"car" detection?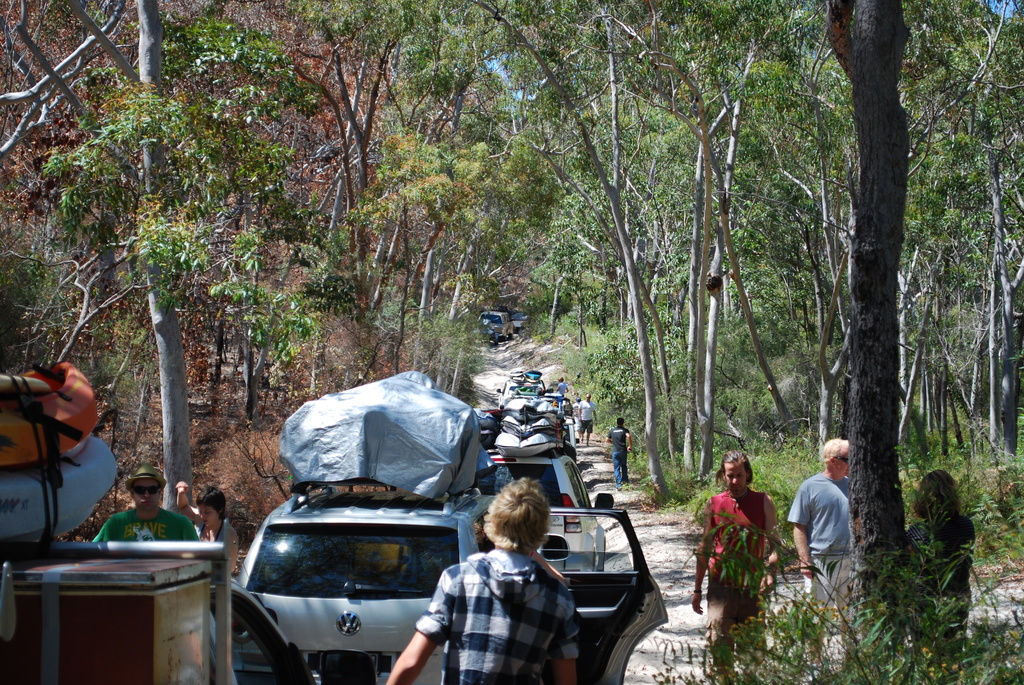
bbox=[482, 313, 508, 341]
